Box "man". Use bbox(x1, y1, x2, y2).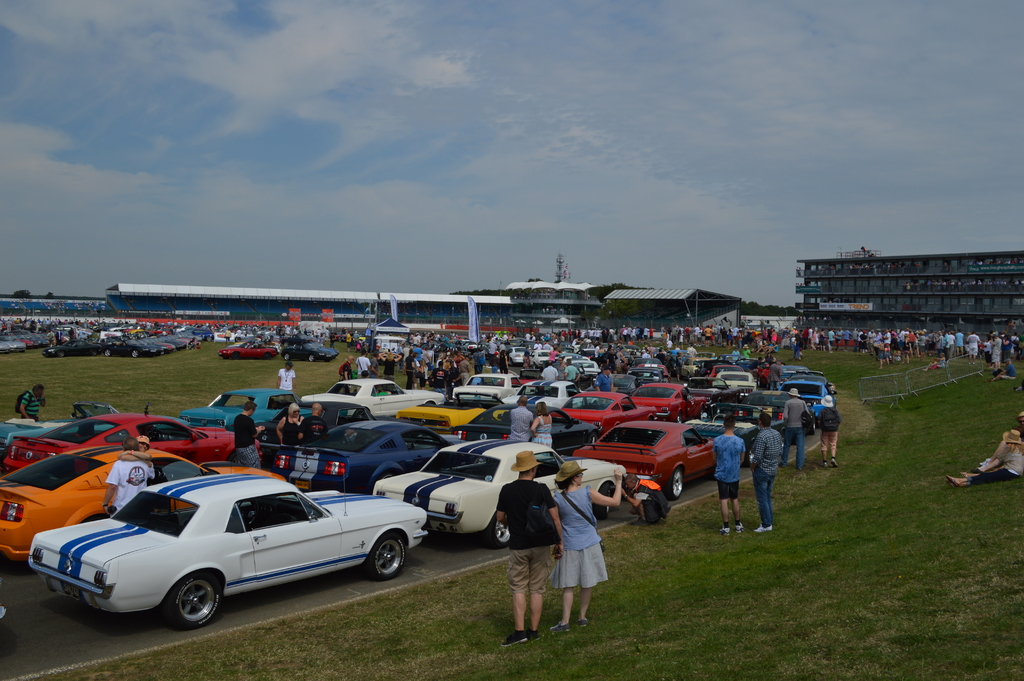
bbox(592, 343, 599, 359).
